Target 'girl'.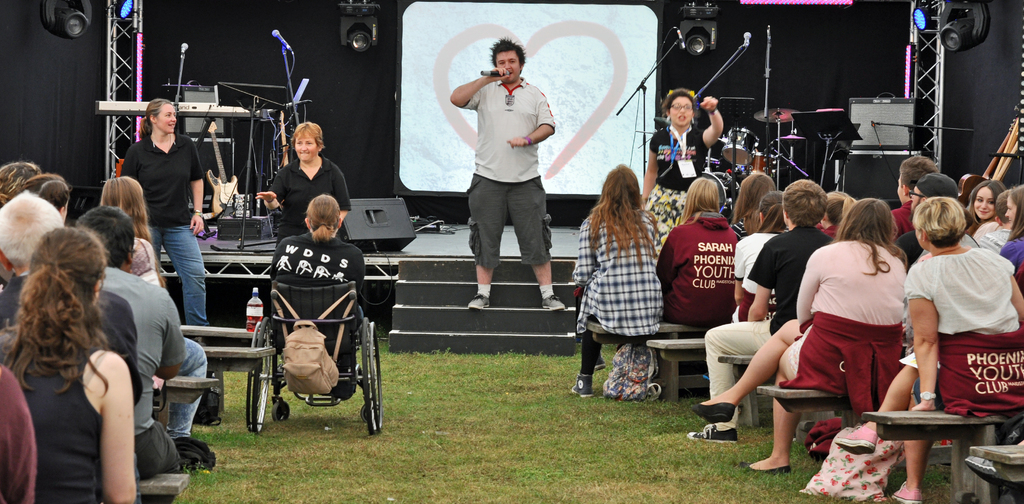
Target region: rect(696, 194, 906, 471).
